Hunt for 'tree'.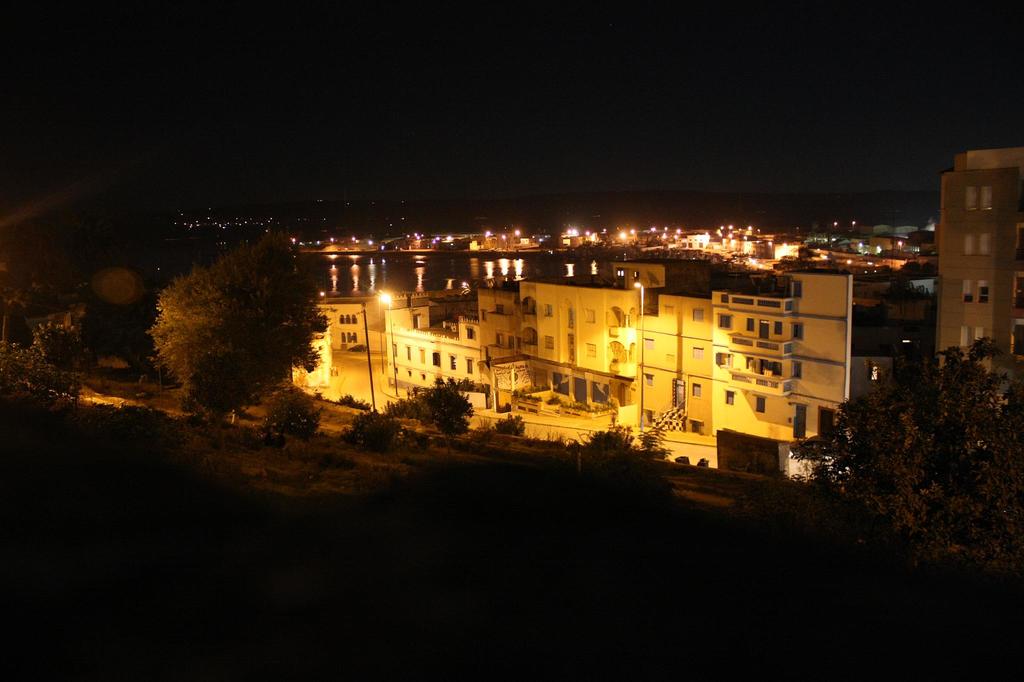
Hunted down at pyautogui.locateOnScreen(351, 403, 399, 451).
